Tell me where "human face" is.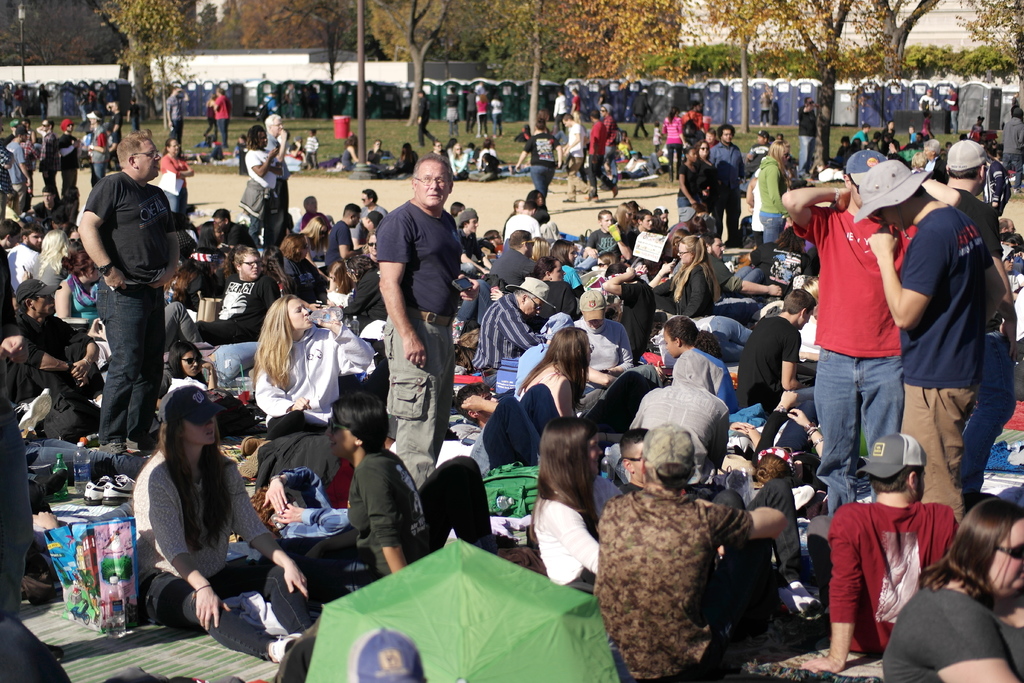
"human face" is at <bbox>272, 117, 284, 133</bbox>.
